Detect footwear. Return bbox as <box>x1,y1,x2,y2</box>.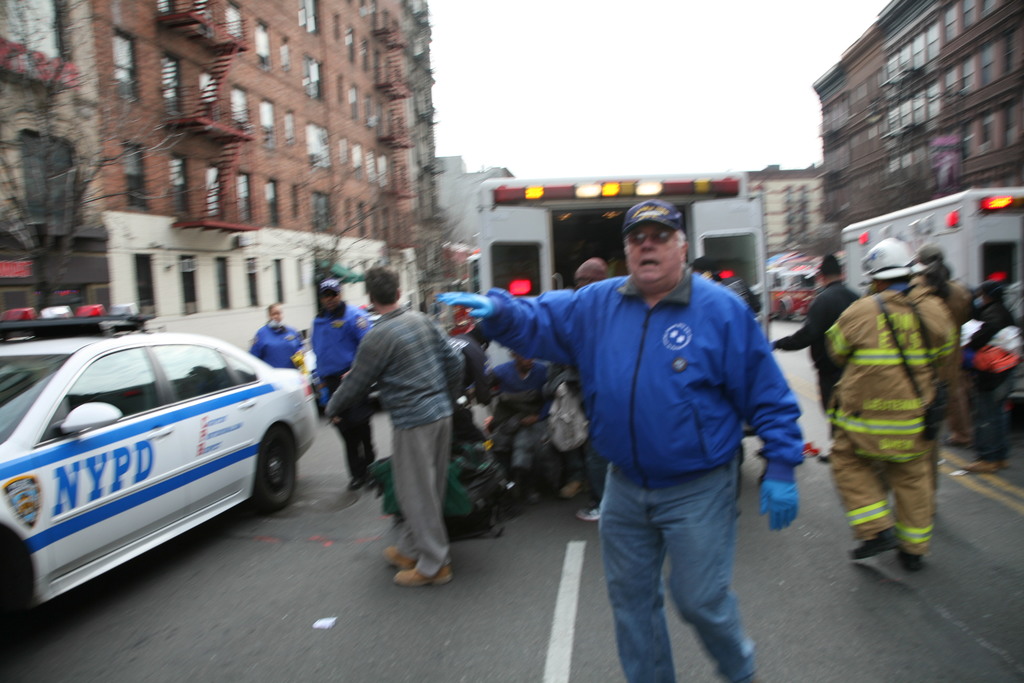
<box>849,521,906,559</box>.
